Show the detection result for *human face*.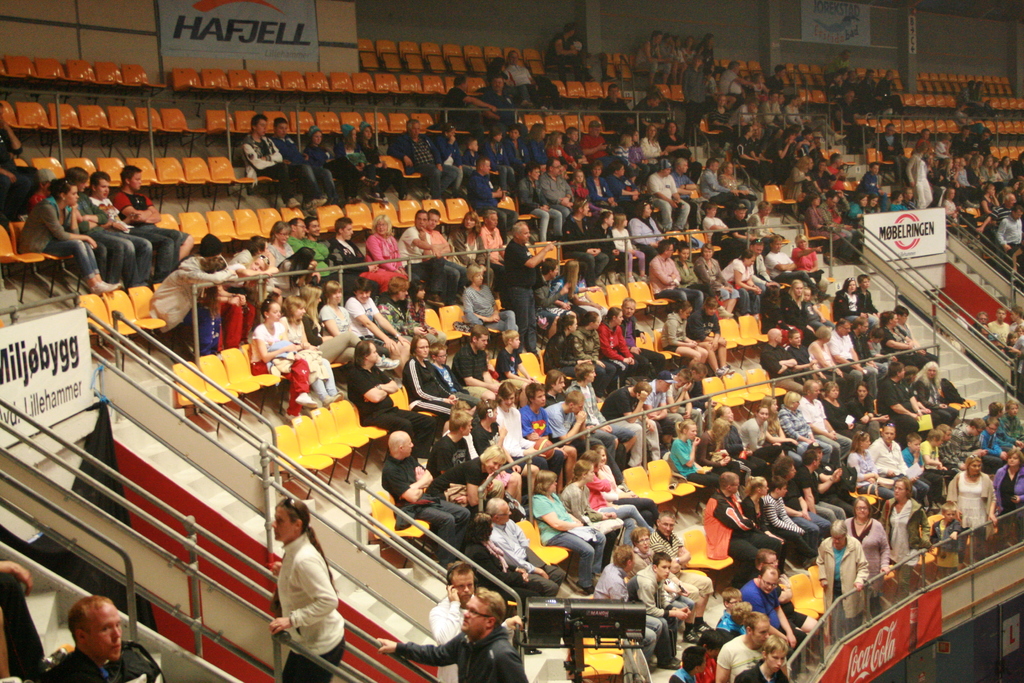
bbox(975, 429, 981, 436).
